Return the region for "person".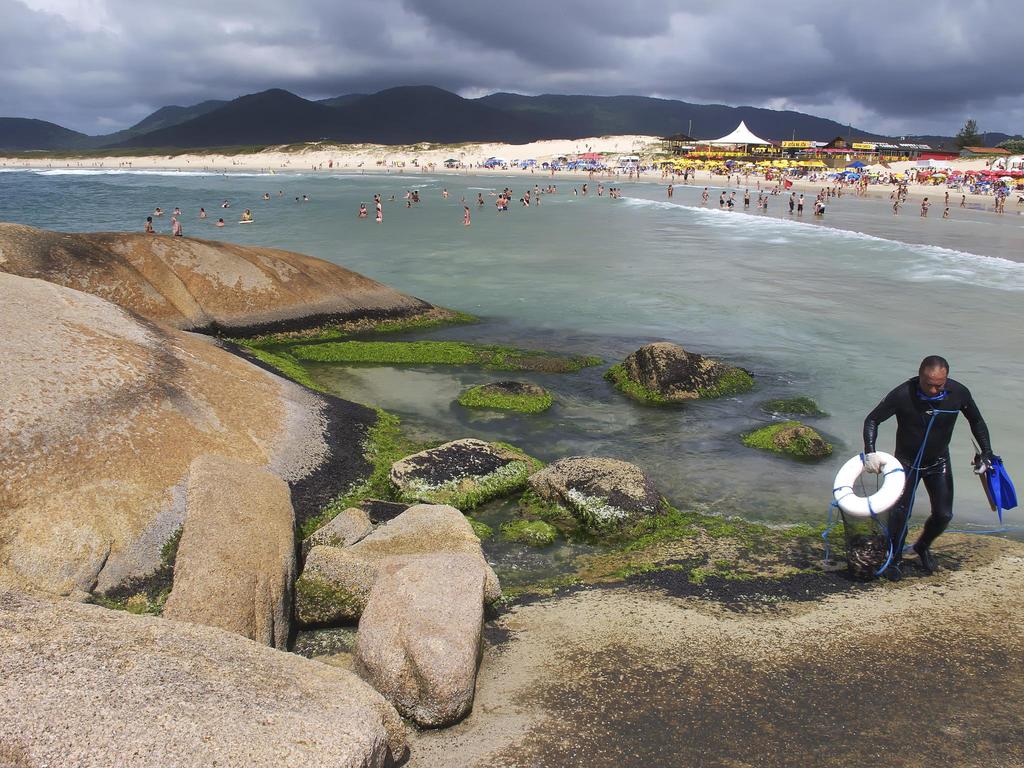
Rect(170, 214, 182, 236).
